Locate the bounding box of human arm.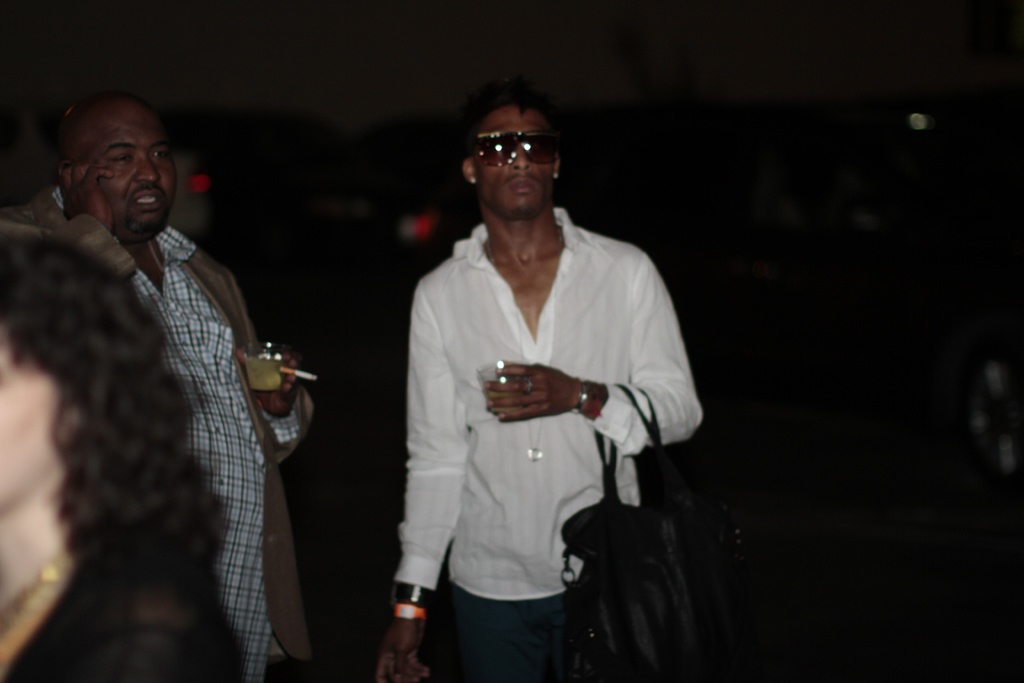
Bounding box: (left=231, top=273, right=316, bottom=461).
